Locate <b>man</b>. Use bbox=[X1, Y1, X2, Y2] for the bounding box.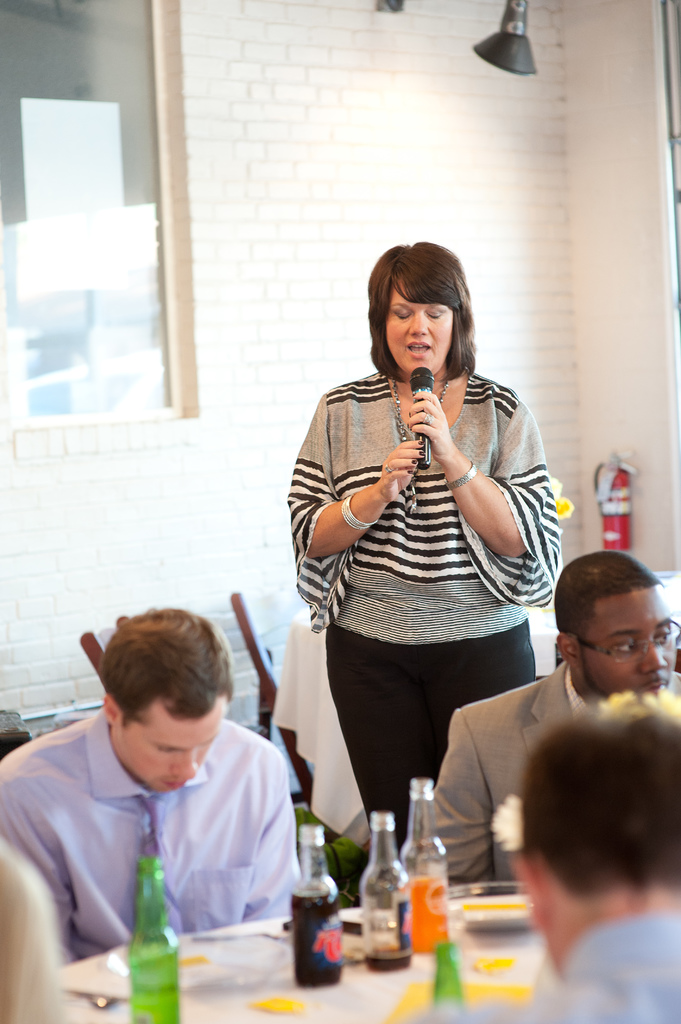
bbox=[426, 552, 680, 900].
